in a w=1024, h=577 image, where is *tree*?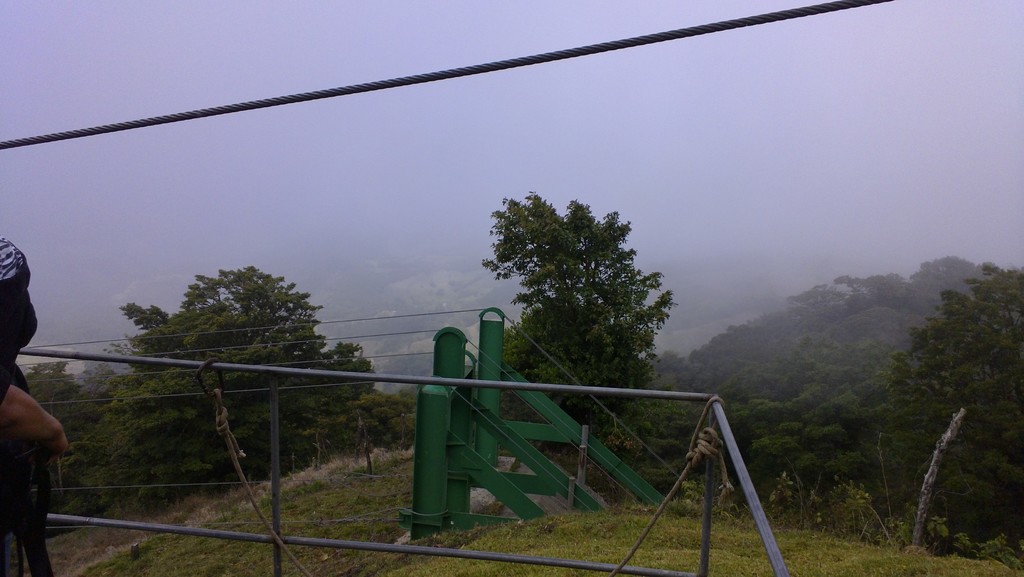
(58, 261, 376, 506).
